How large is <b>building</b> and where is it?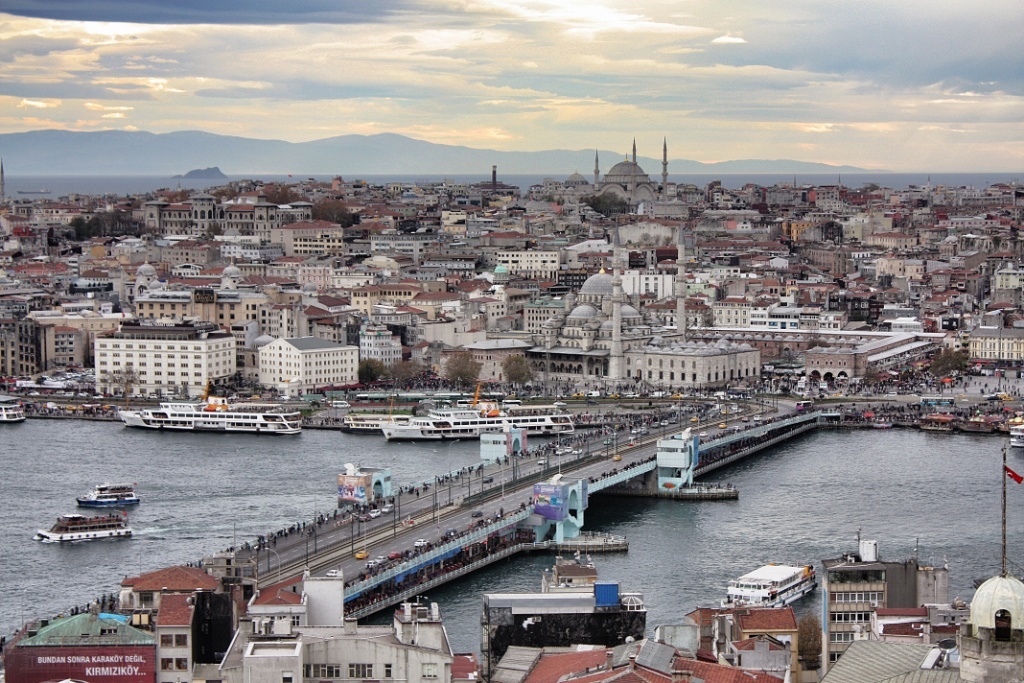
Bounding box: (left=821, top=557, right=886, bottom=678).
